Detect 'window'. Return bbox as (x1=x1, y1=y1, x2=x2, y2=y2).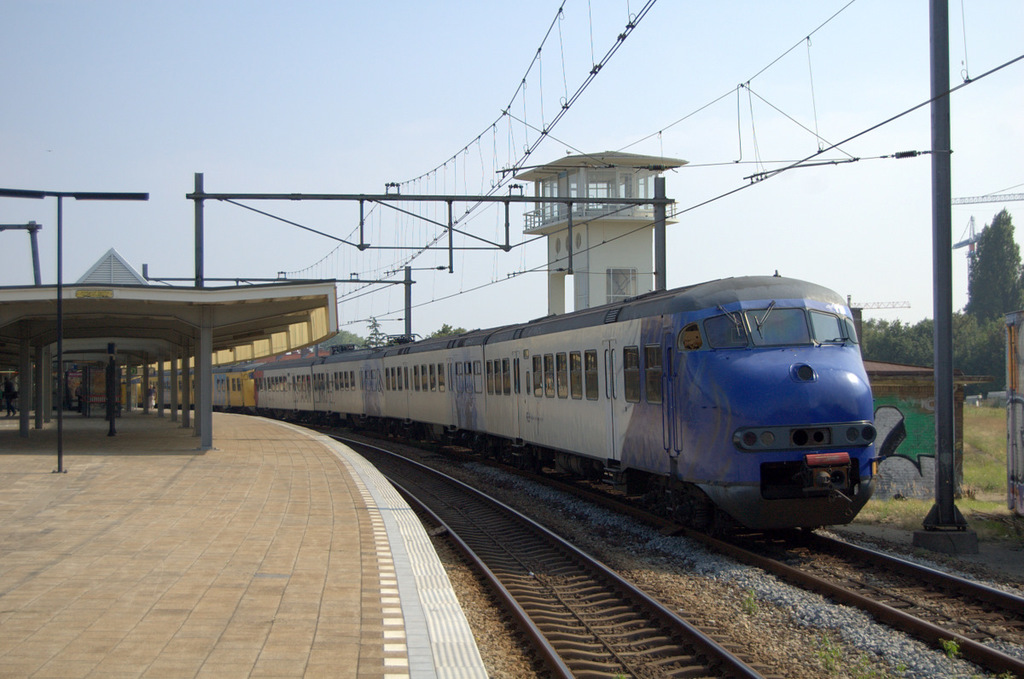
(x1=502, y1=362, x2=510, y2=393).
